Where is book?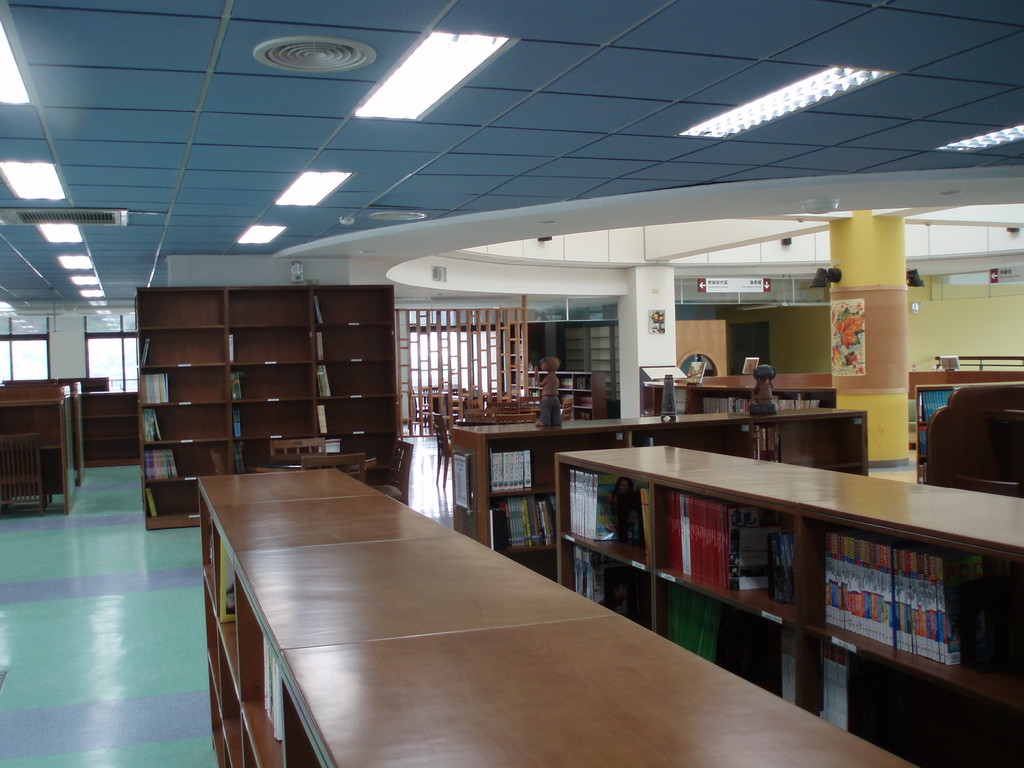
pyautogui.locateOnScreen(230, 408, 242, 441).
